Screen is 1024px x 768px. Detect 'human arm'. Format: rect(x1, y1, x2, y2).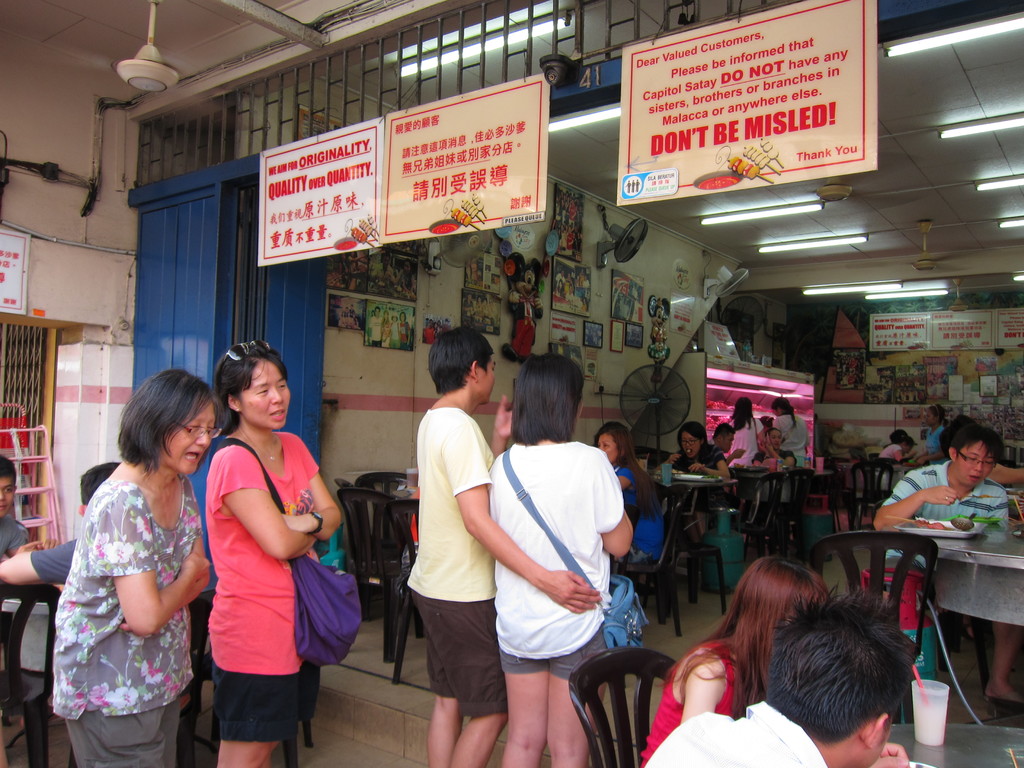
rect(0, 538, 75, 586).
